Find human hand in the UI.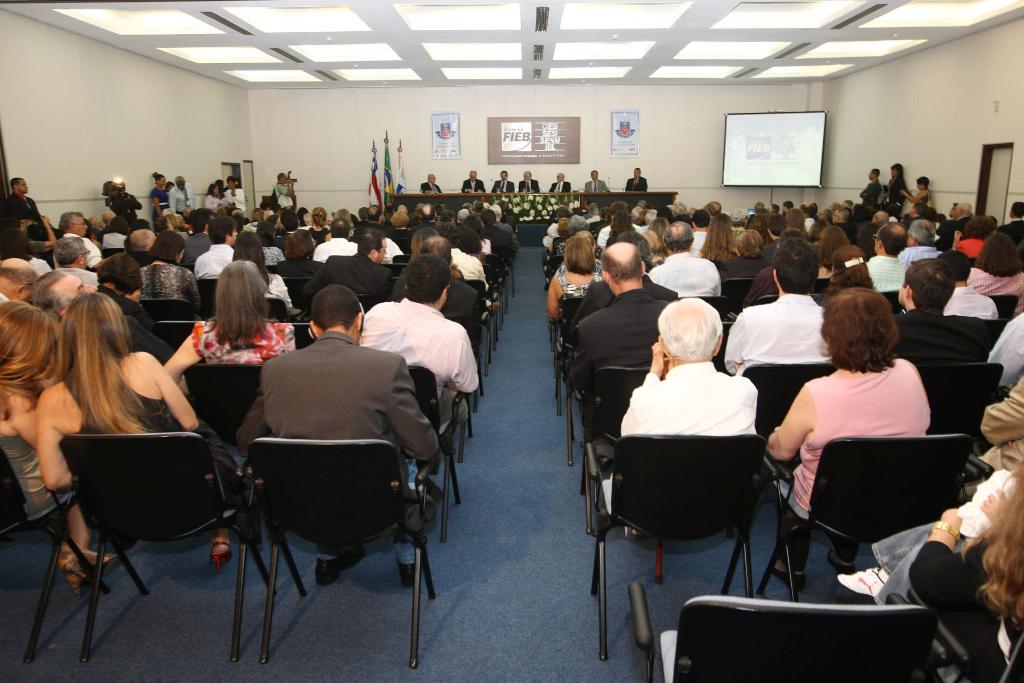
UI element at x1=951 y1=231 x2=962 y2=241.
